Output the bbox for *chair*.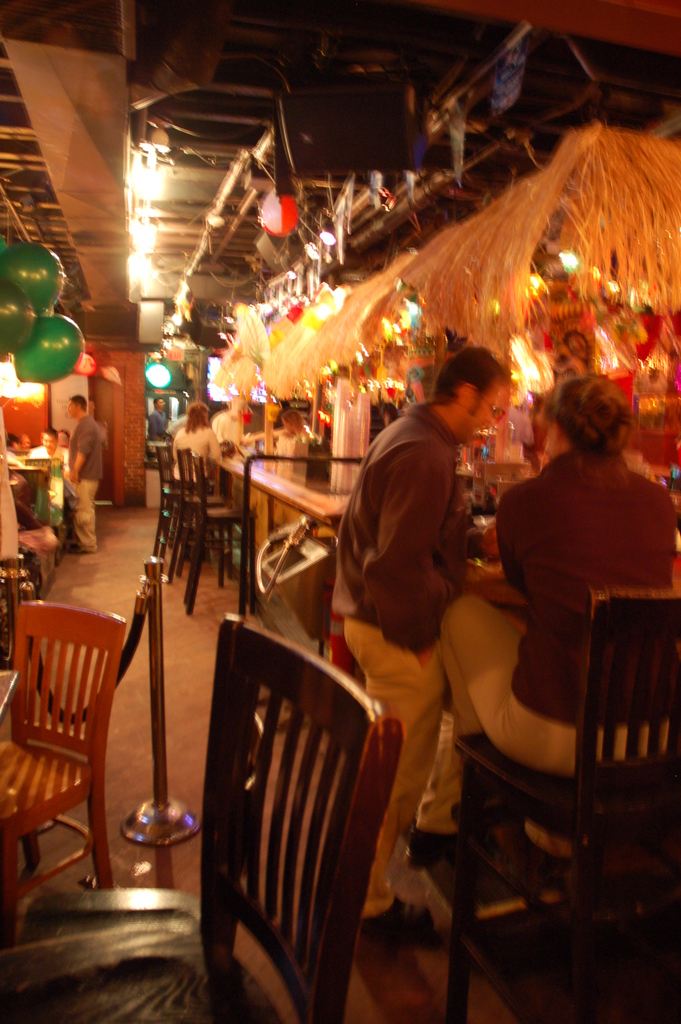
x1=167 y1=449 x2=236 y2=585.
